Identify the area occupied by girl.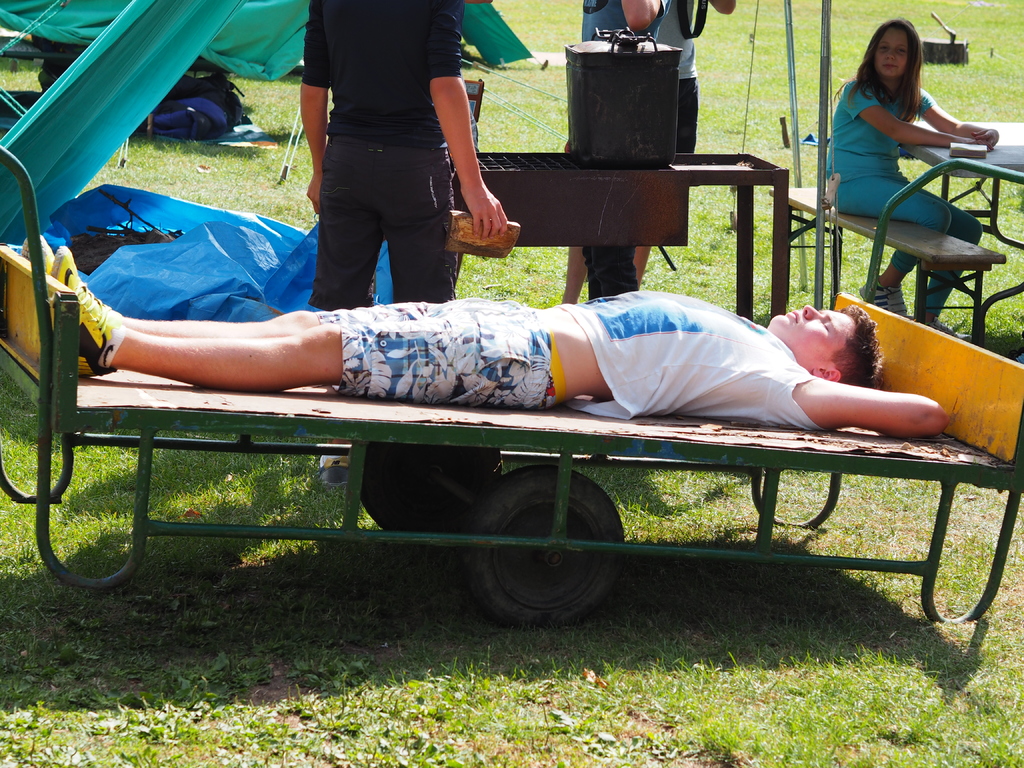
Area: {"x1": 828, "y1": 13, "x2": 1000, "y2": 337}.
